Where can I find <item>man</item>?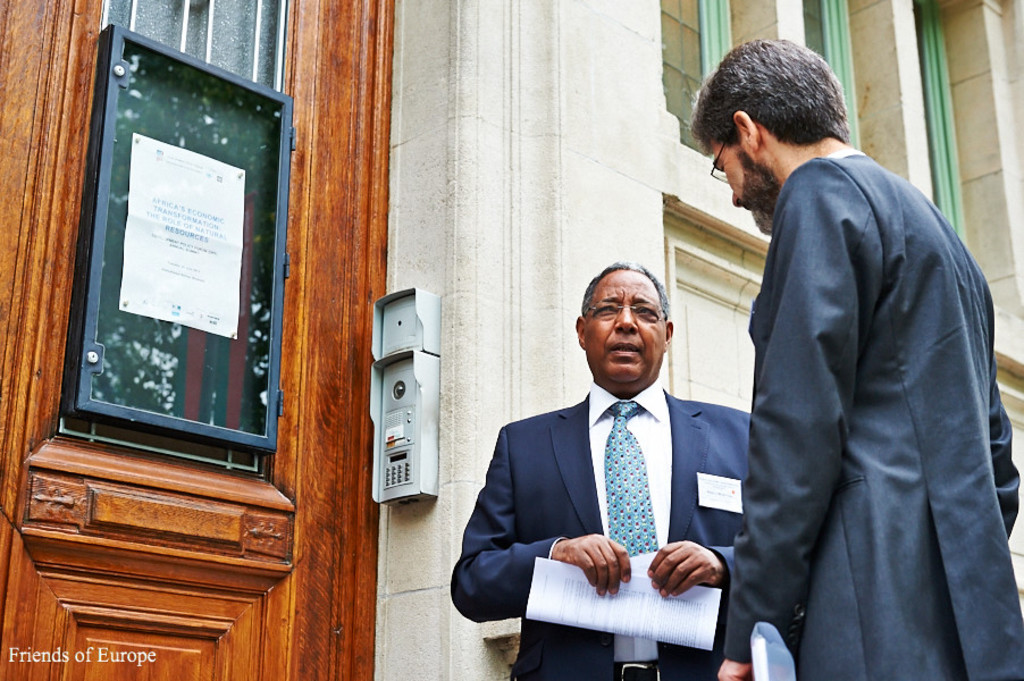
You can find it at left=486, top=260, right=761, bottom=670.
